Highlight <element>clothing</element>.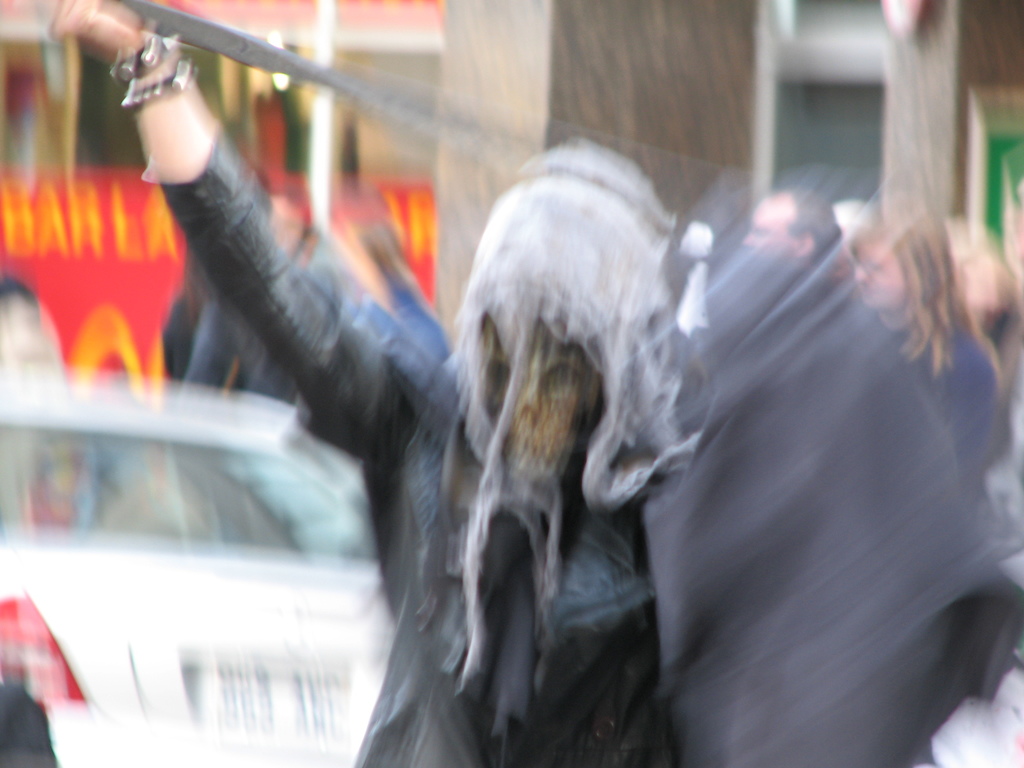
Highlighted region: x1=388 y1=282 x2=446 y2=364.
